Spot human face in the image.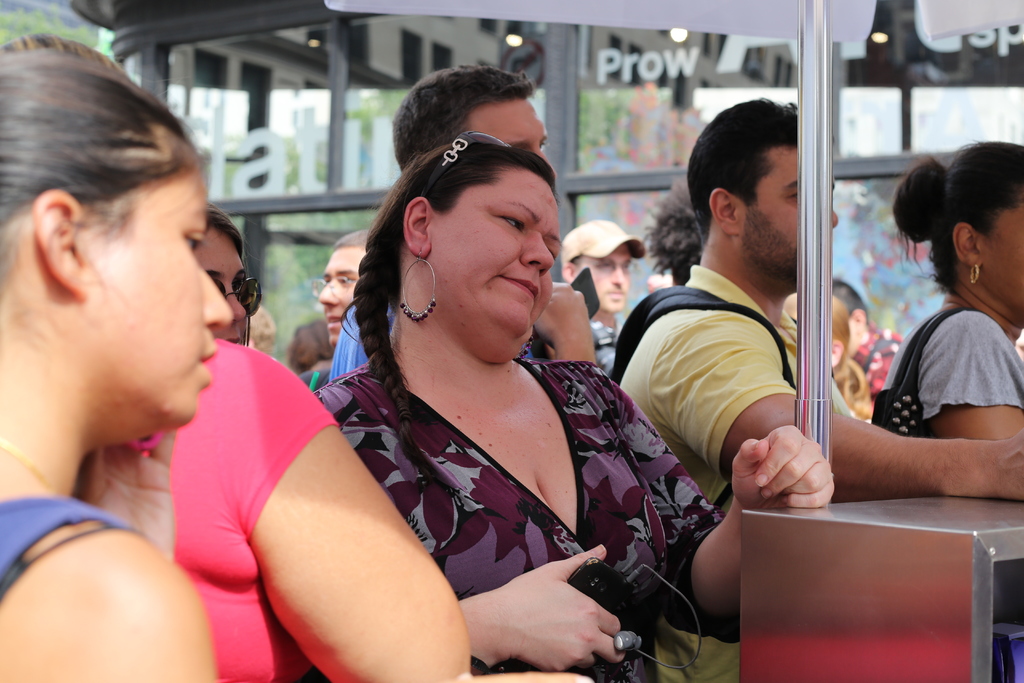
human face found at (left=317, top=247, right=365, bottom=345).
